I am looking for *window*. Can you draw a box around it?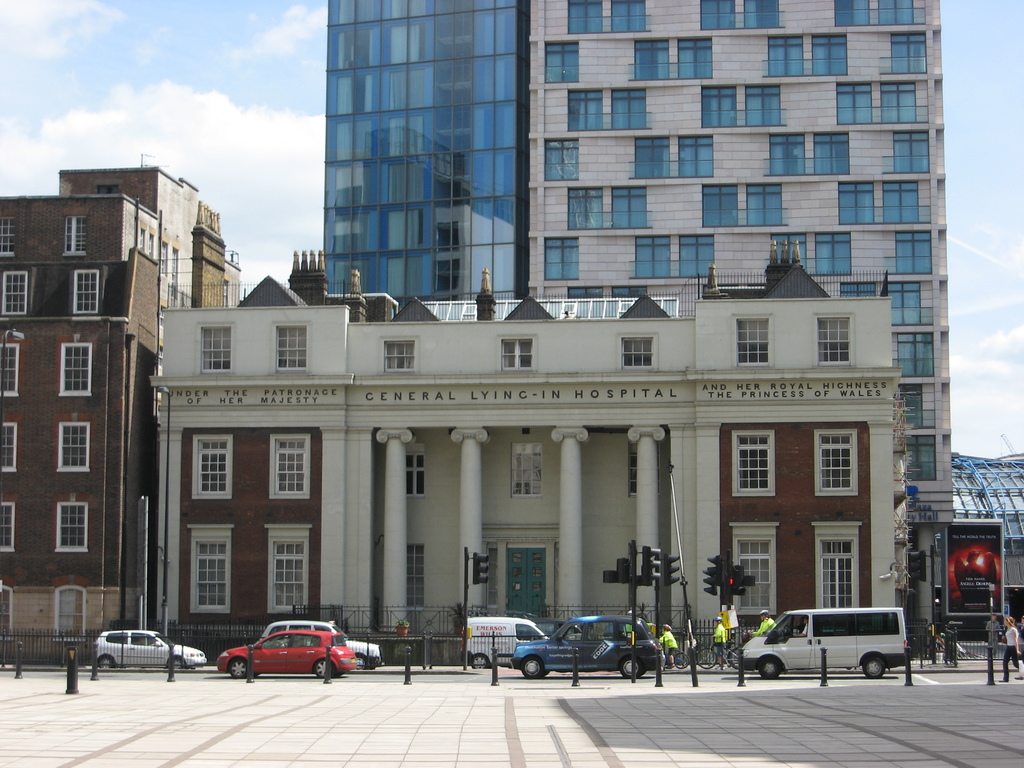
Sure, the bounding box is <bbox>896, 230, 928, 276</bbox>.
